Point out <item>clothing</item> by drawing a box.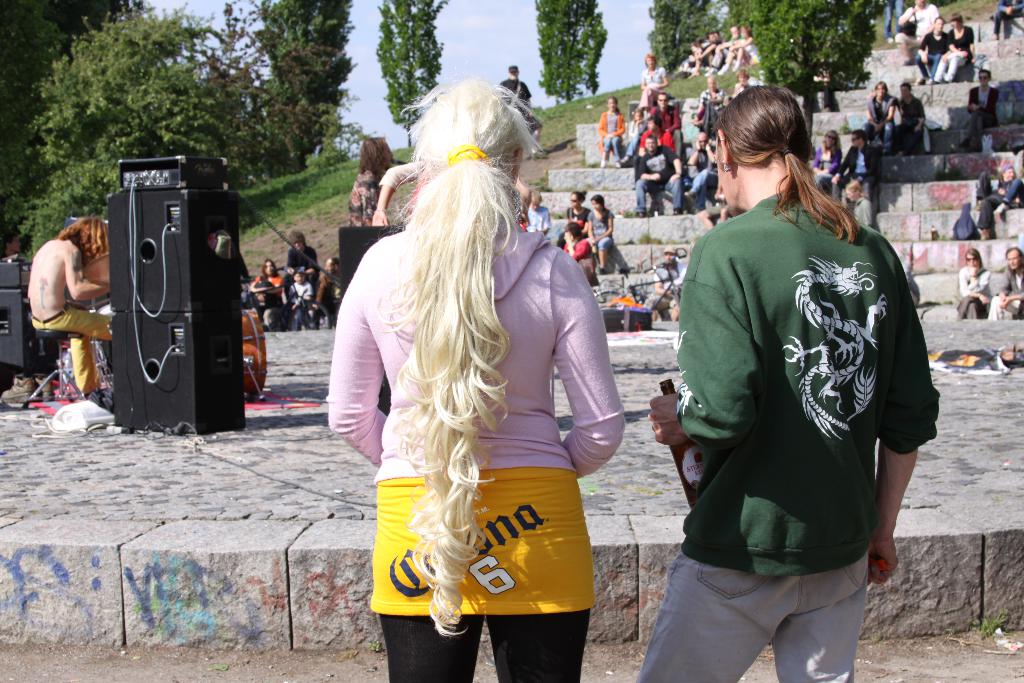
(951, 257, 991, 320).
